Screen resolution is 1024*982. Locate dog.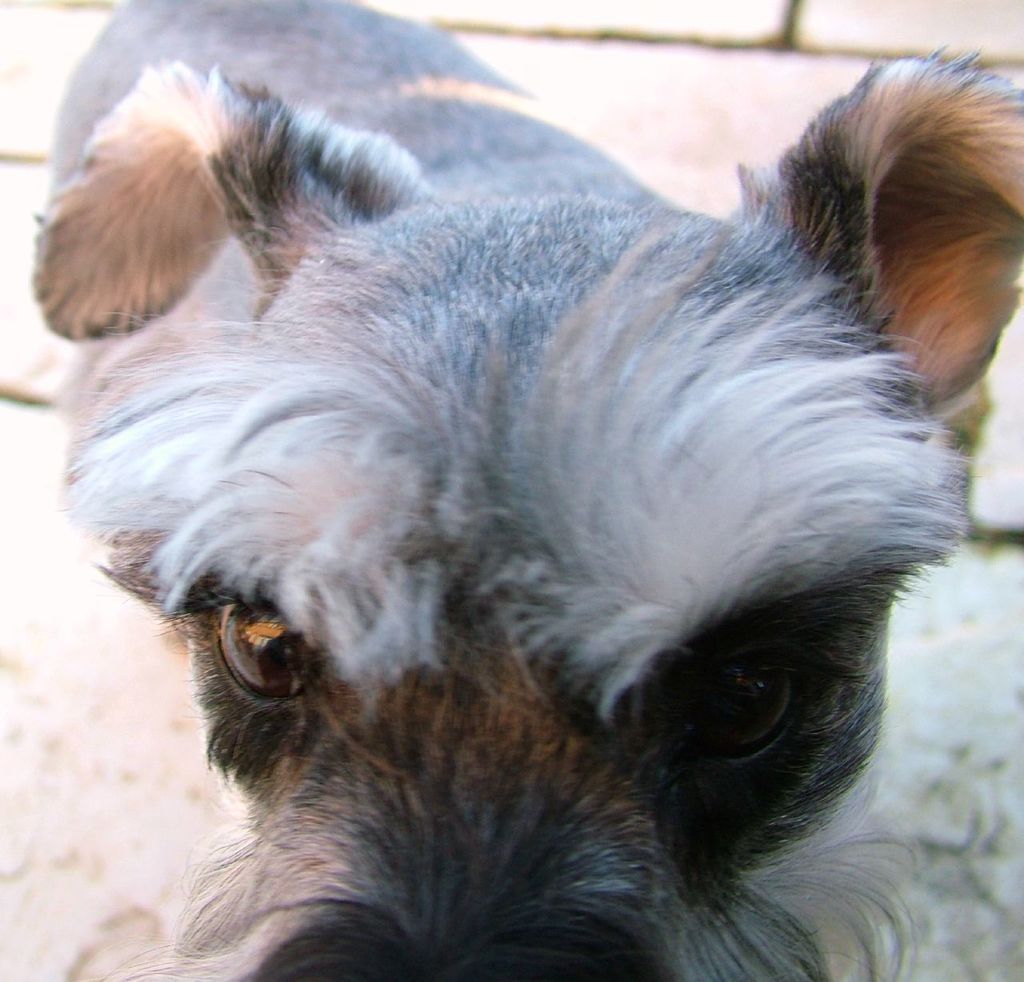
(30, 0, 1022, 981).
